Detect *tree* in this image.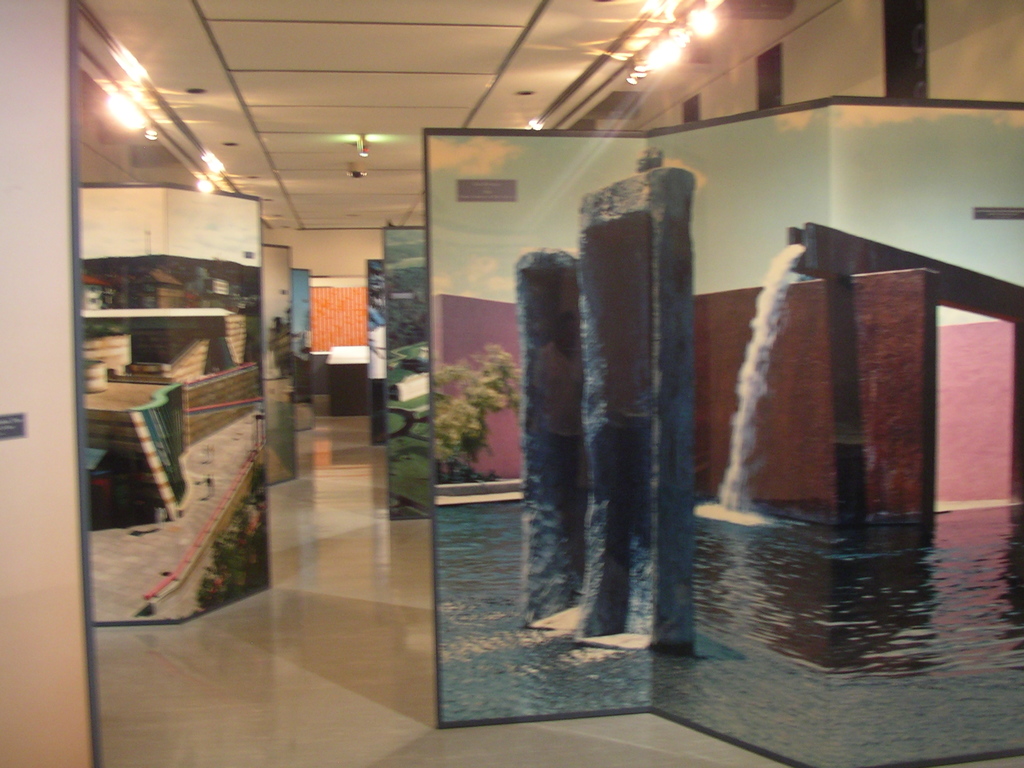
Detection: (435, 327, 525, 479).
